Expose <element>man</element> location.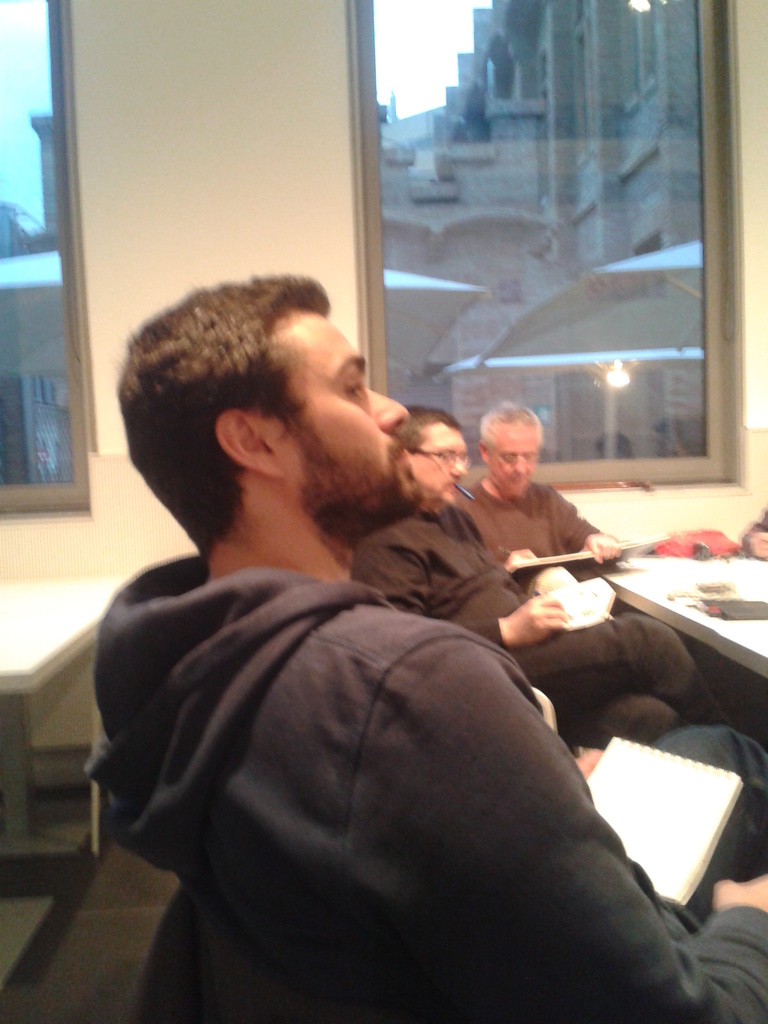
Exposed at 44, 298, 692, 987.
